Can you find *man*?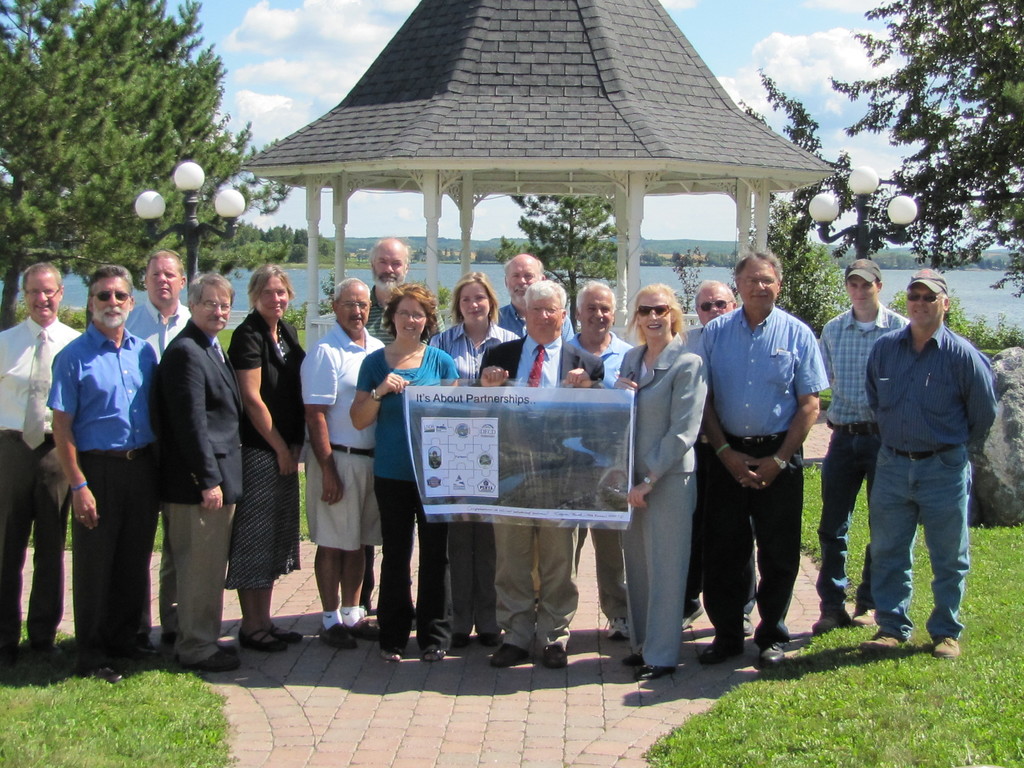
Yes, bounding box: bbox(45, 268, 160, 685).
